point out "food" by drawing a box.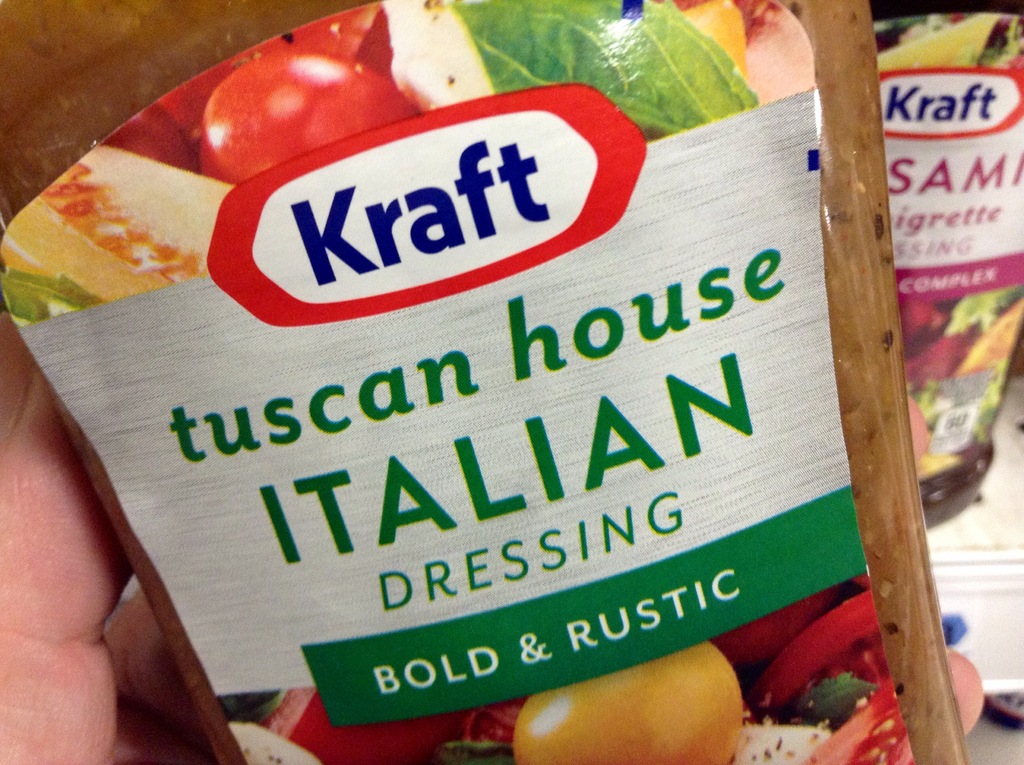
box(201, 52, 419, 182).
